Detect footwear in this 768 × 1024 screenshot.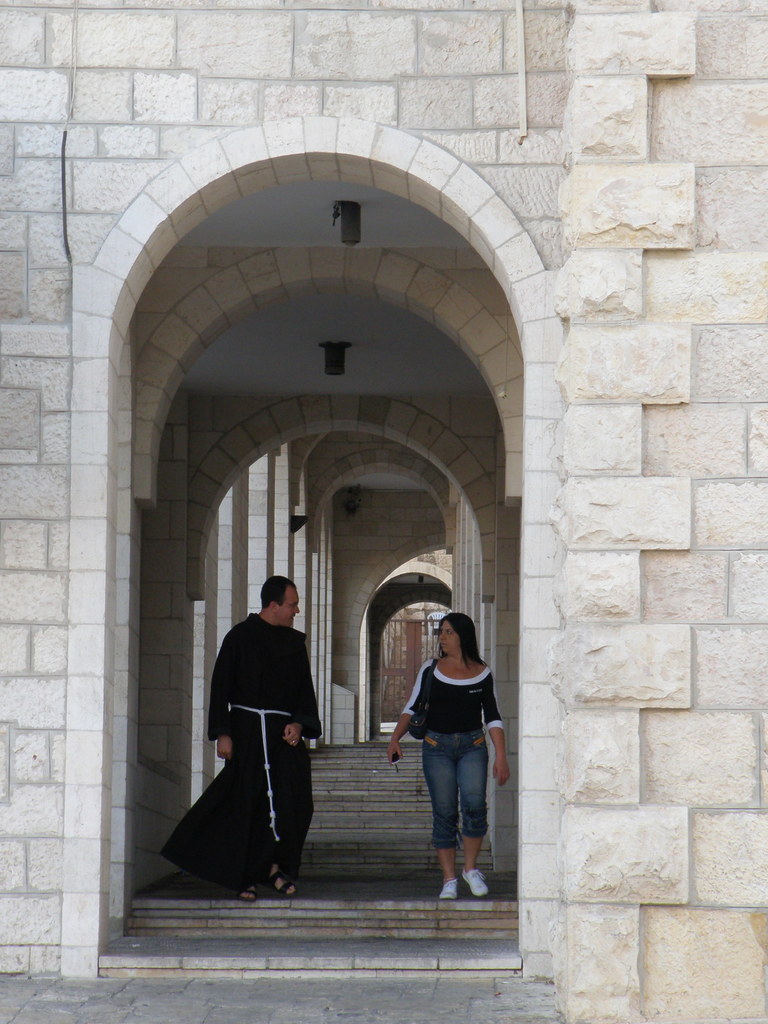
Detection: (459,868,491,898).
